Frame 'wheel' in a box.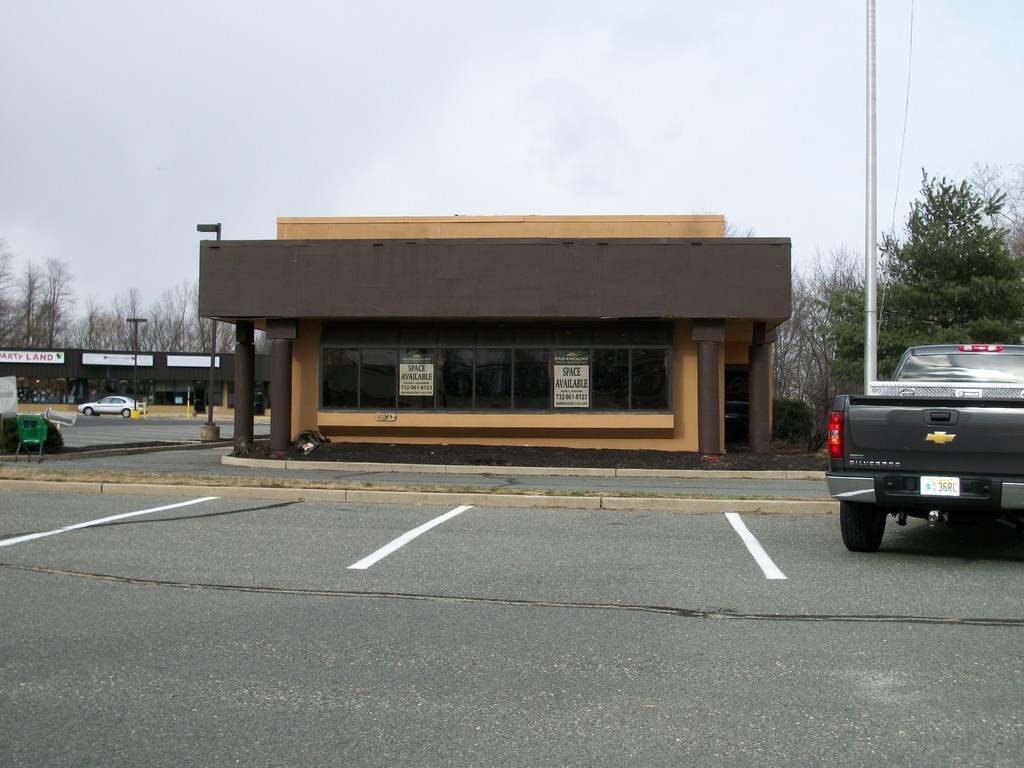
(x1=84, y1=408, x2=91, y2=416).
